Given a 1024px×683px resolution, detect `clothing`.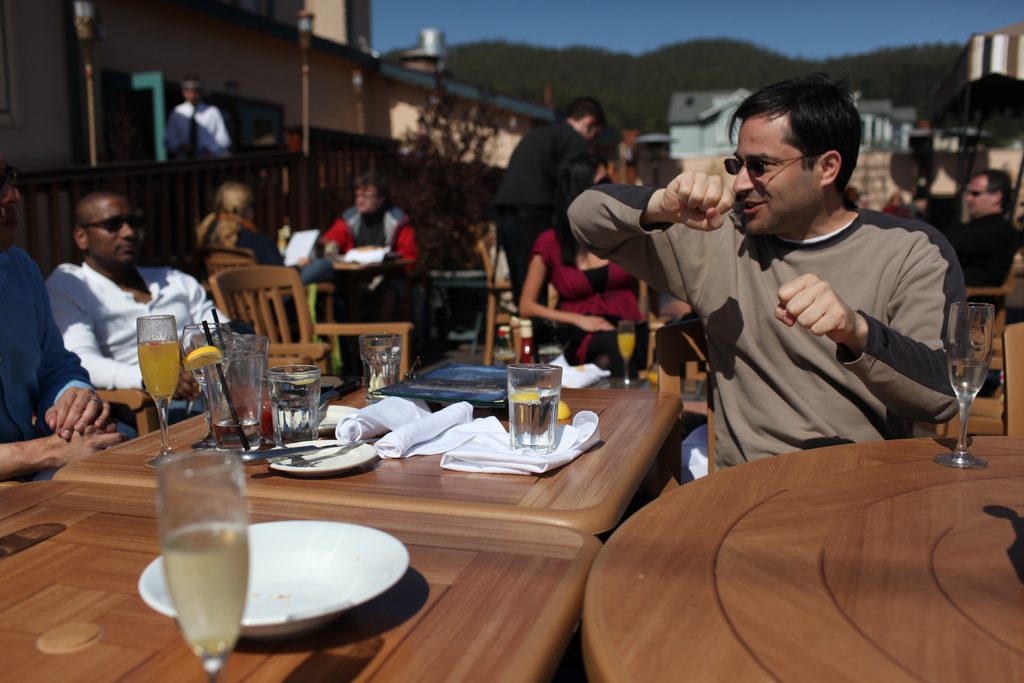
bbox=(491, 121, 595, 304).
